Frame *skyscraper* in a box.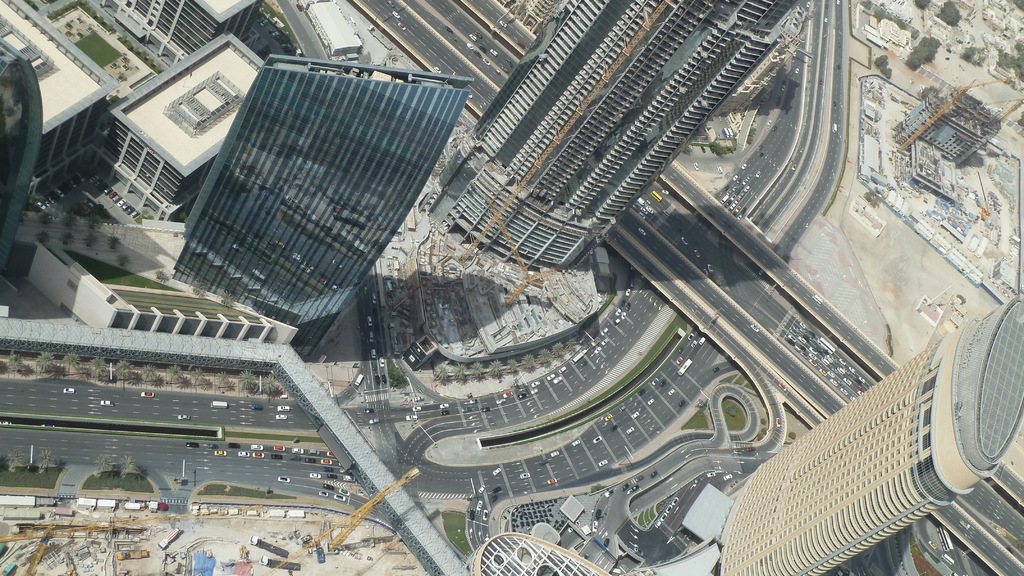
select_region(430, 0, 800, 279).
